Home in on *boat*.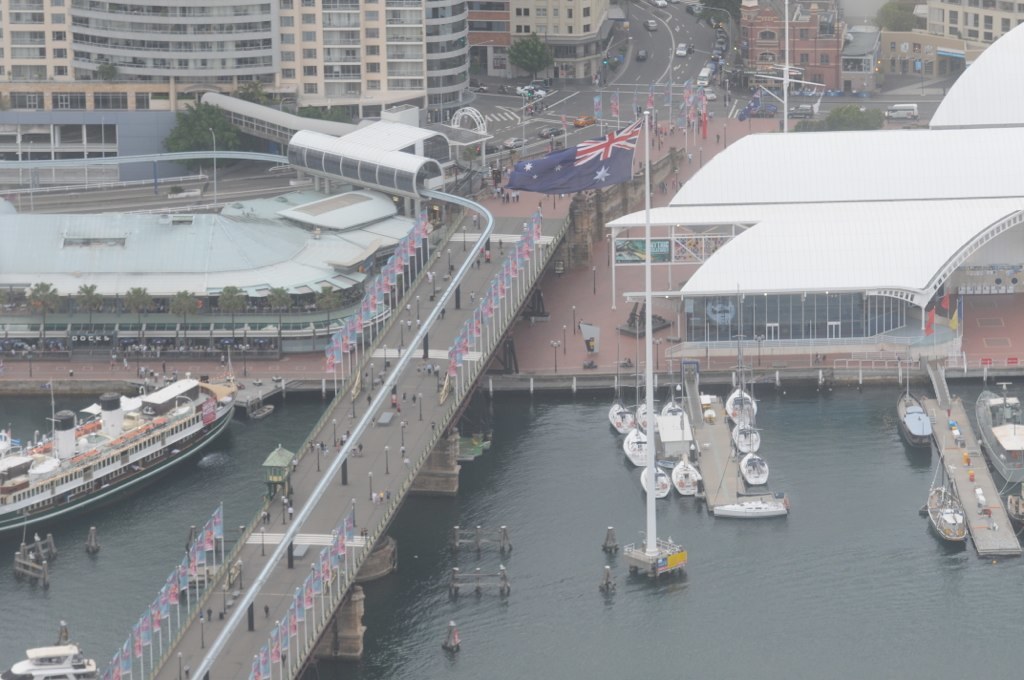
Homed in at 976, 372, 1023, 481.
